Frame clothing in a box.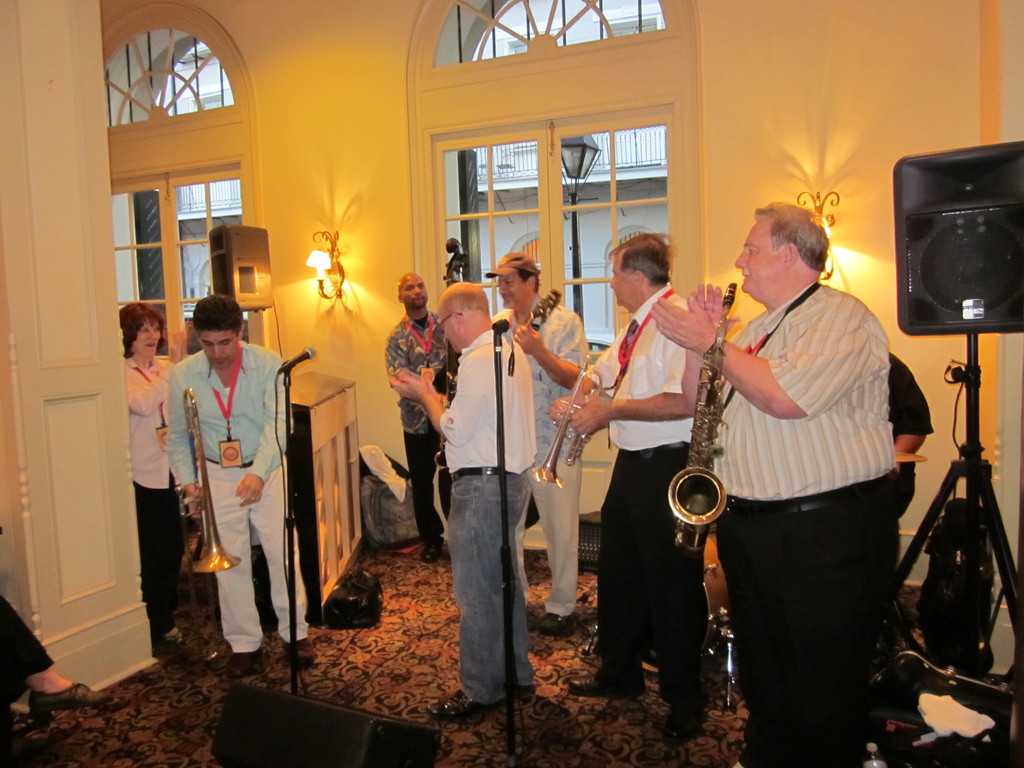
[387, 312, 456, 541].
